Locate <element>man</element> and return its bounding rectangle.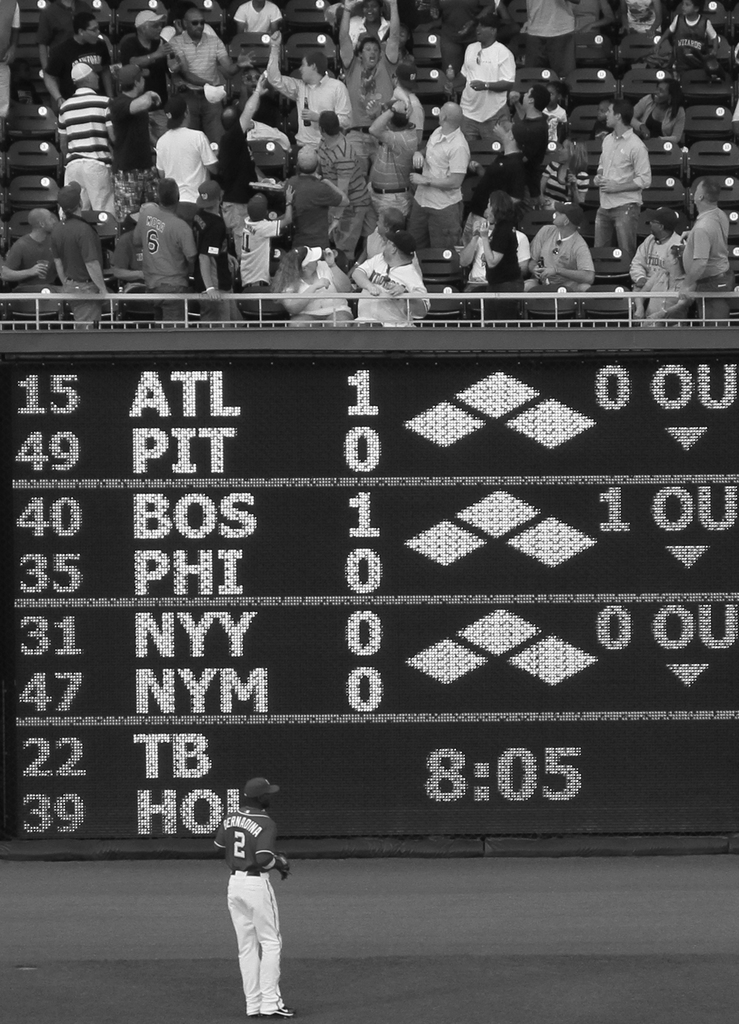
x1=196, y1=179, x2=246, y2=326.
